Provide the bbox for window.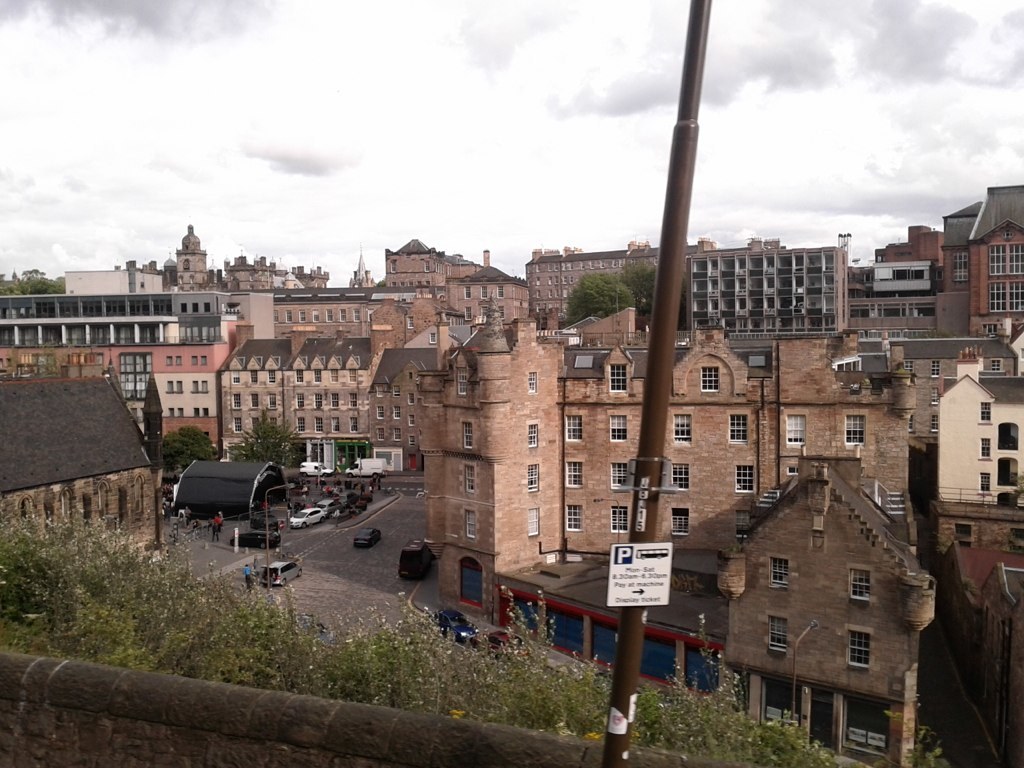
box(390, 260, 394, 268).
